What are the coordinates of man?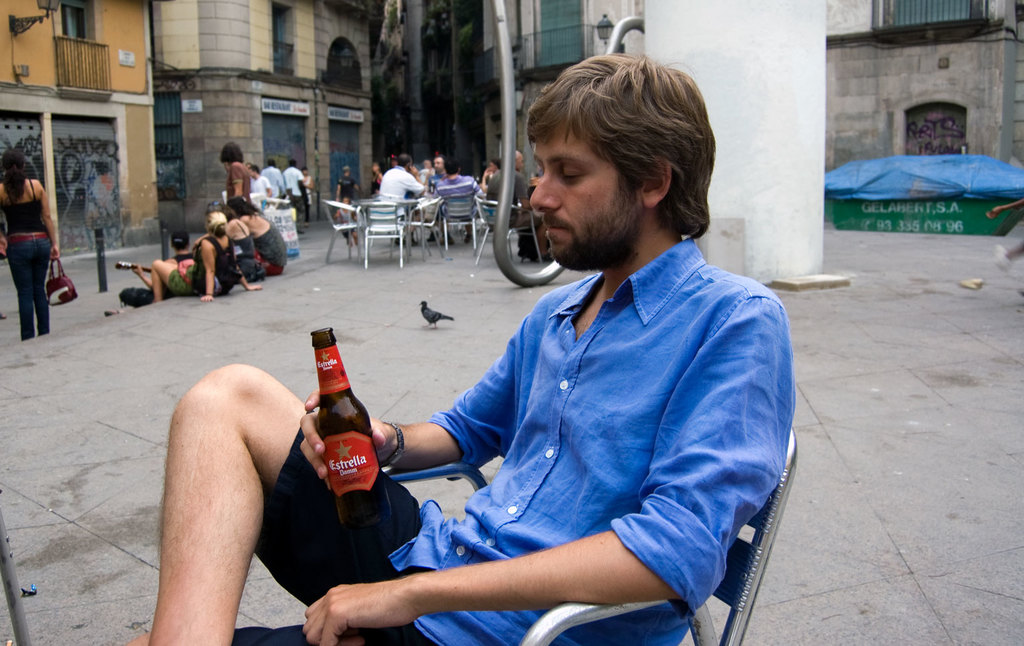
box(337, 167, 363, 211).
